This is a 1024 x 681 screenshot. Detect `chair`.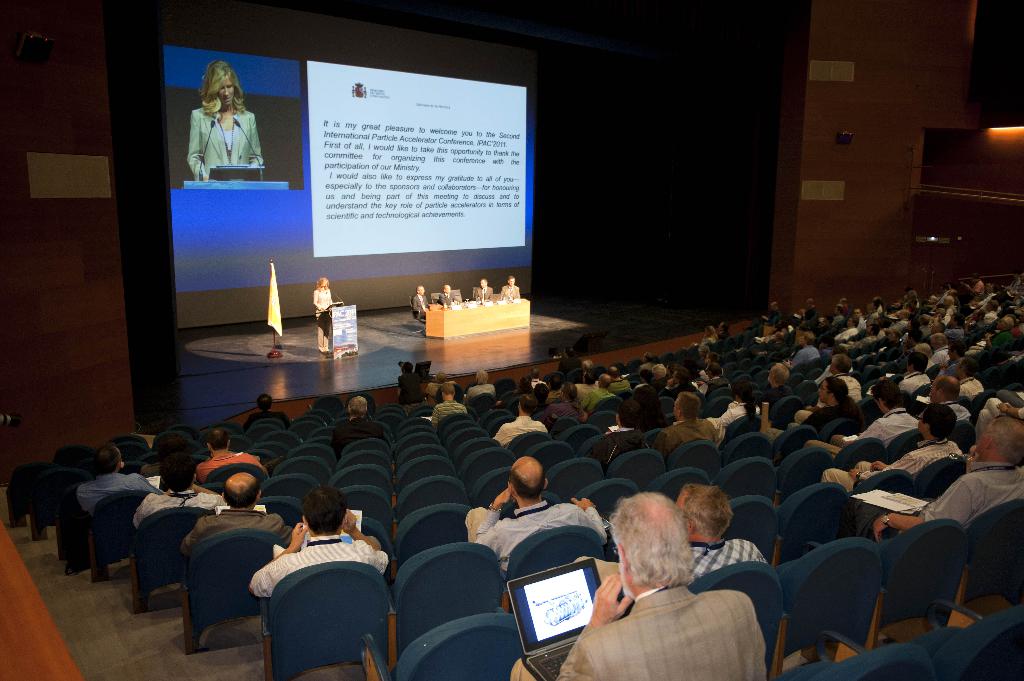
x1=708 y1=399 x2=729 y2=415.
